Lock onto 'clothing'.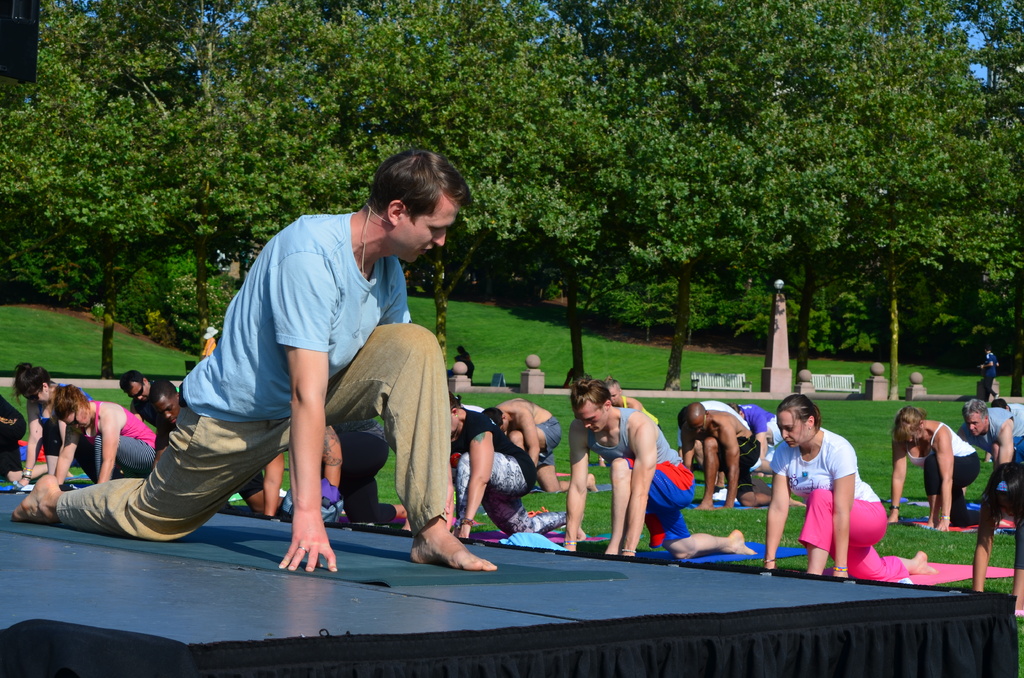
Locked: 175,221,399,428.
